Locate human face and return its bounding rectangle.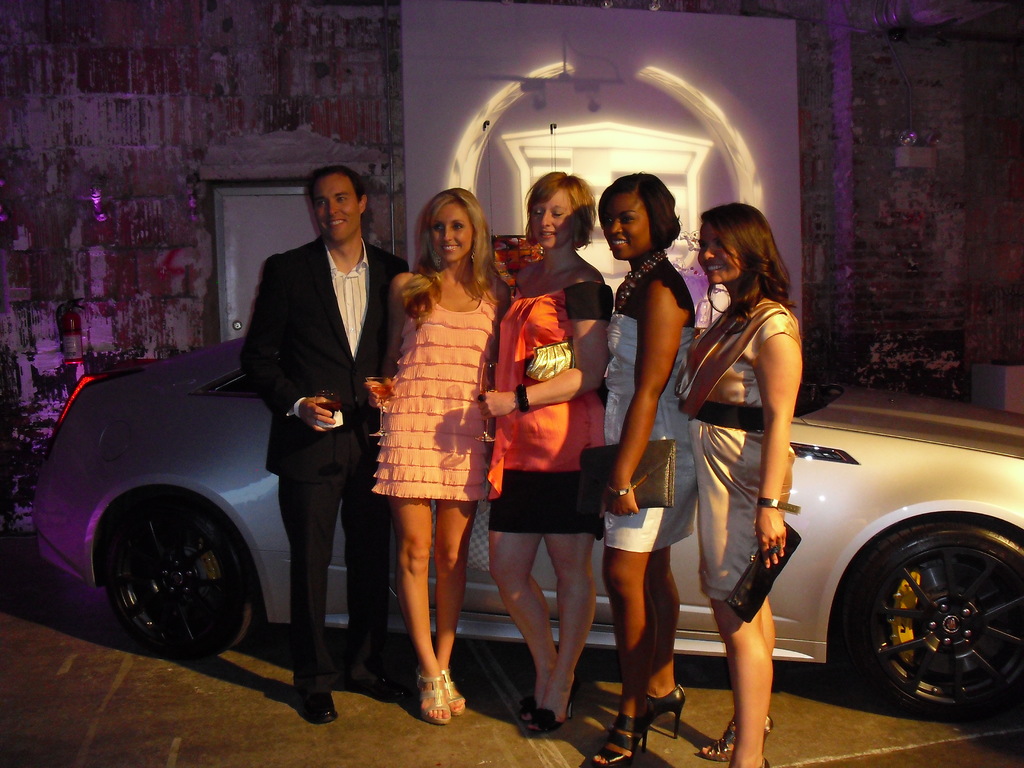
bbox(314, 175, 361, 242).
